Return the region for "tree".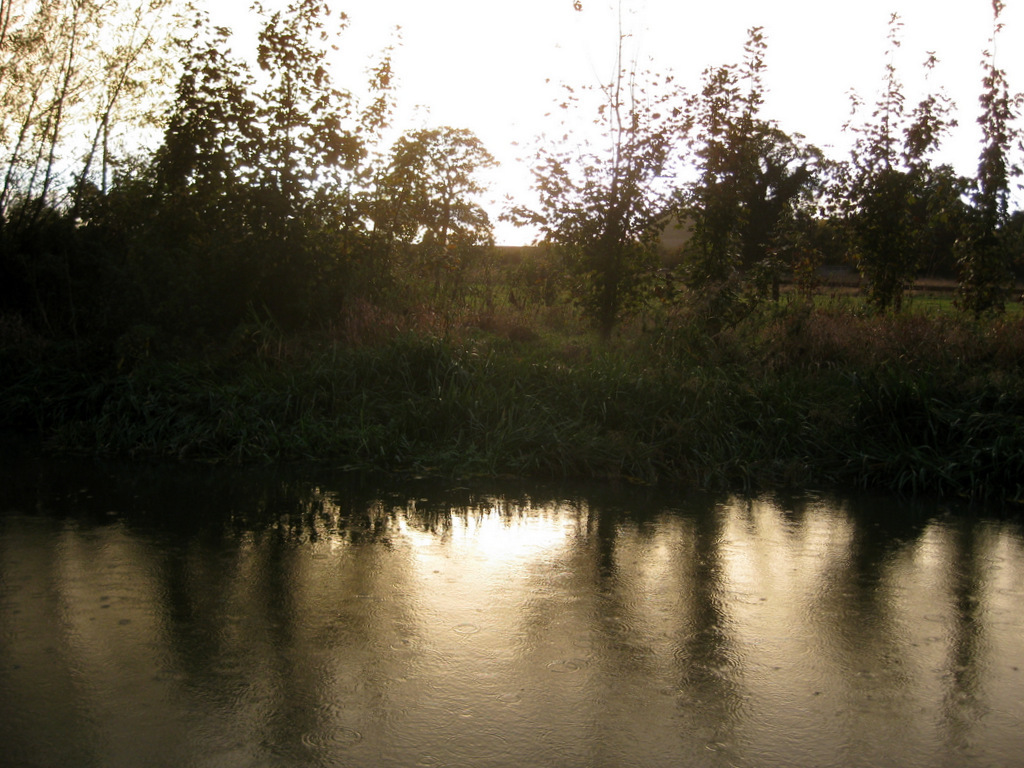
bbox=(640, 14, 831, 338).
